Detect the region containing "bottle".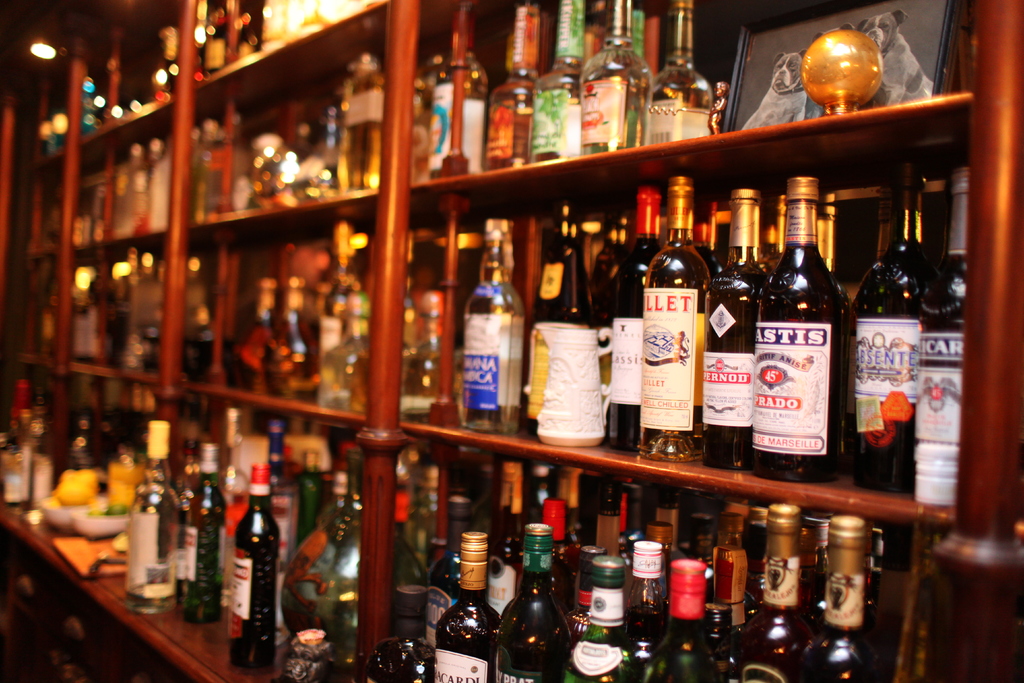
(178,443,241,624).
